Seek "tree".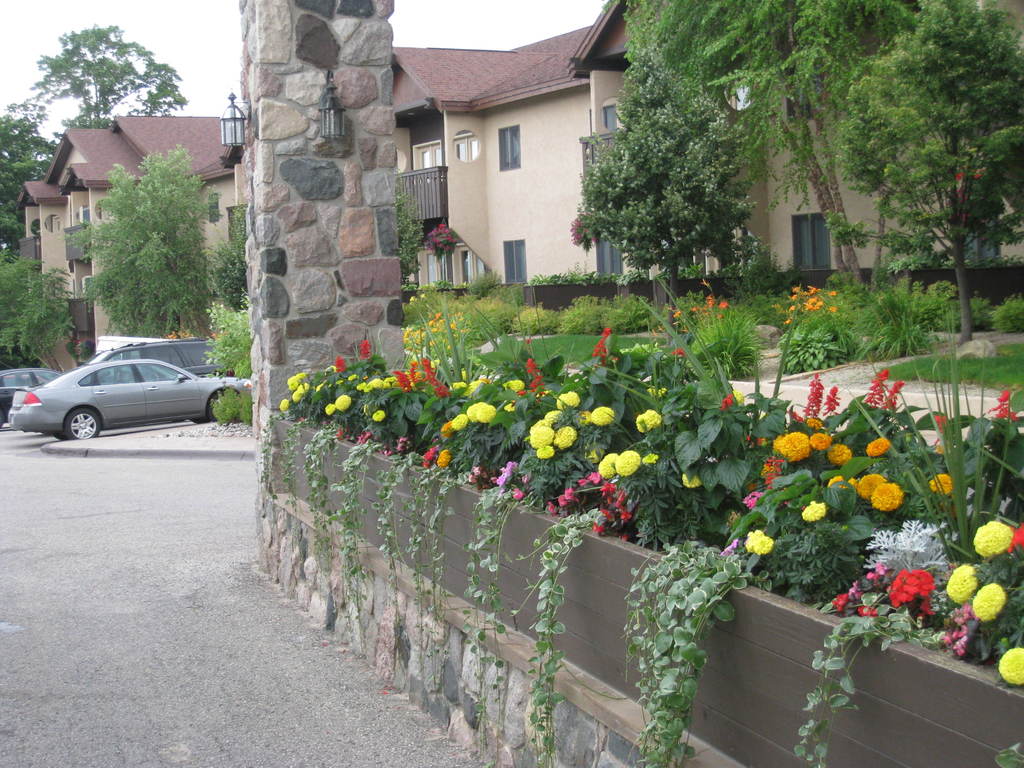
{"left": 17, "top": 15, "right": 194, "bottom": 127}.
